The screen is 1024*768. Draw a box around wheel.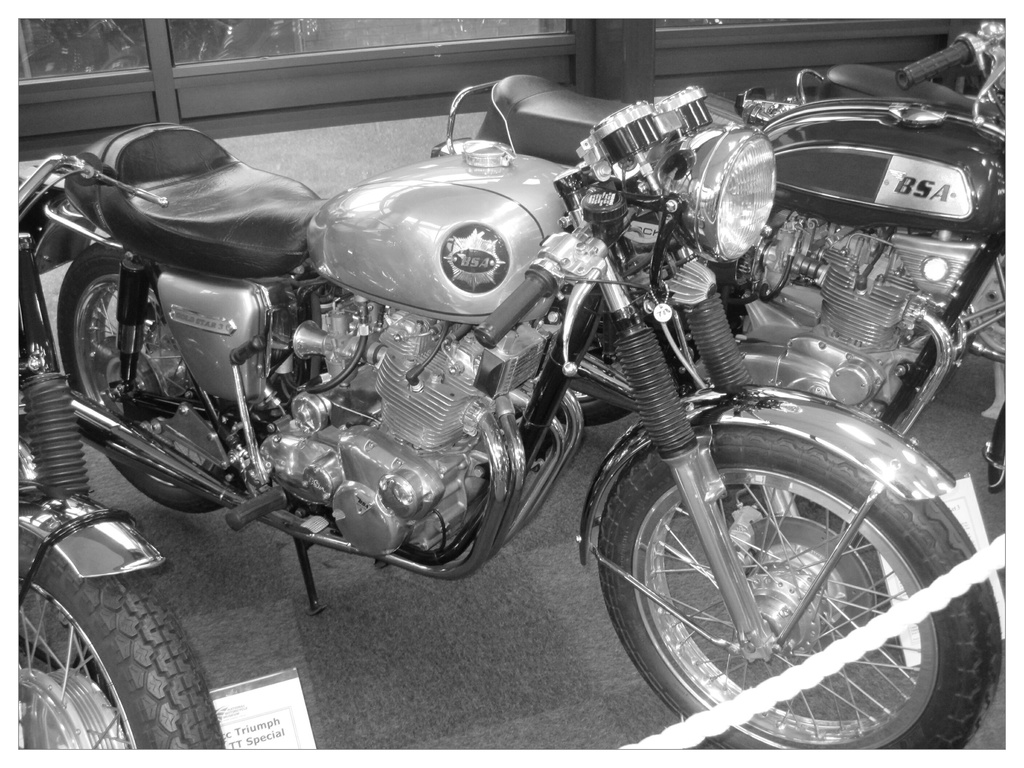
region(584, 423, 966, 735).
